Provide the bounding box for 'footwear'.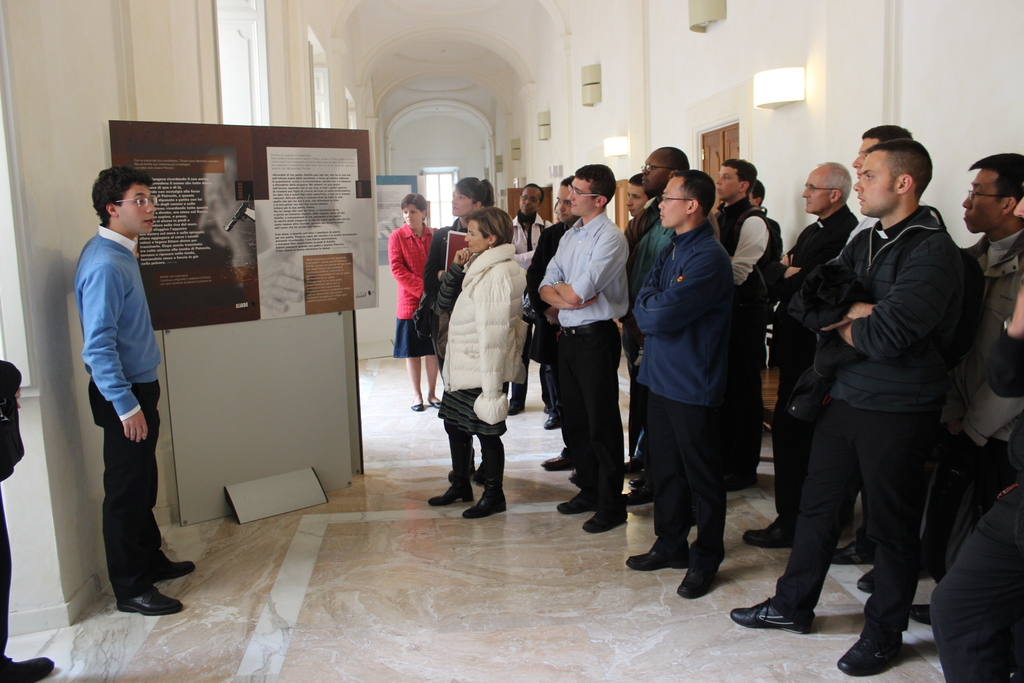
(left=623, top=539, right=689, bottom=568).
